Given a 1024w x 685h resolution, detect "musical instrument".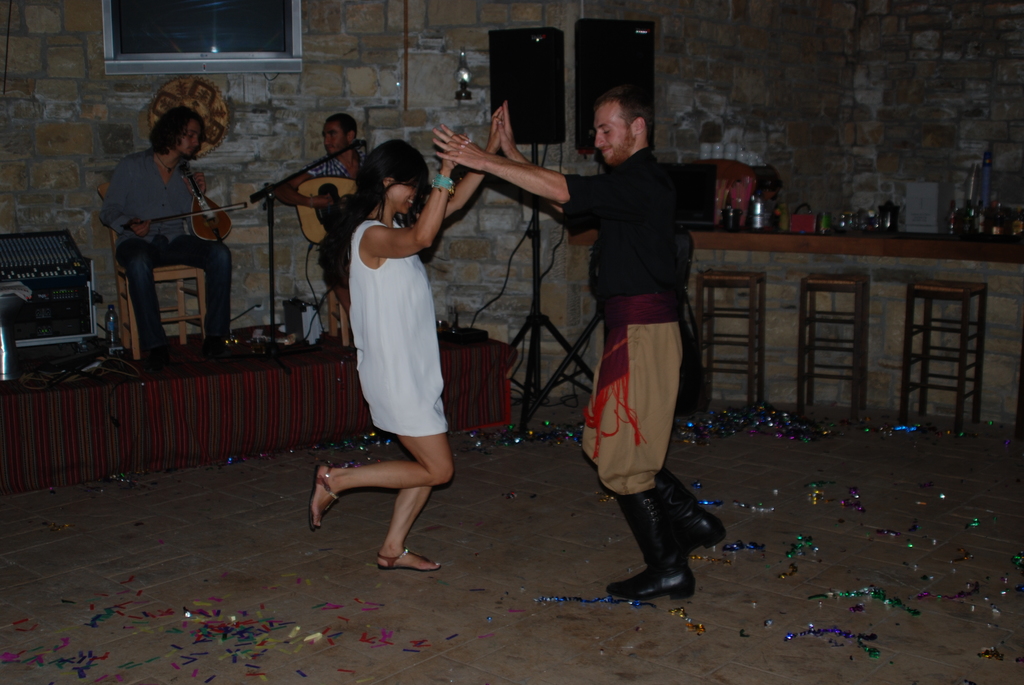
box(300, 178, 375, 255).
